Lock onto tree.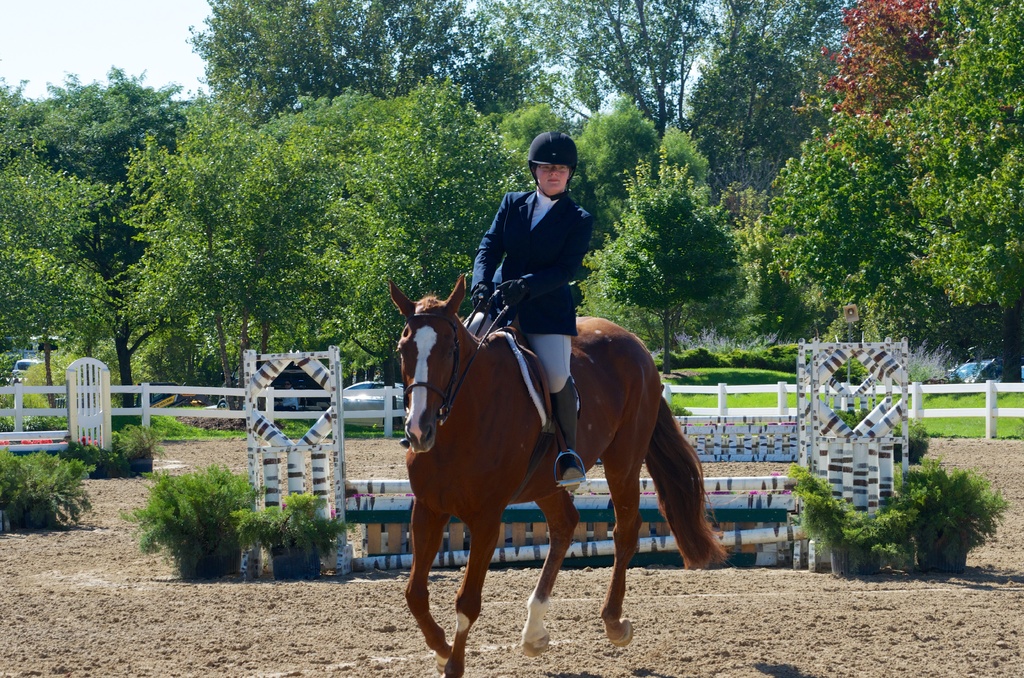
Locked: bbox=(25, 63, 206, 396).
